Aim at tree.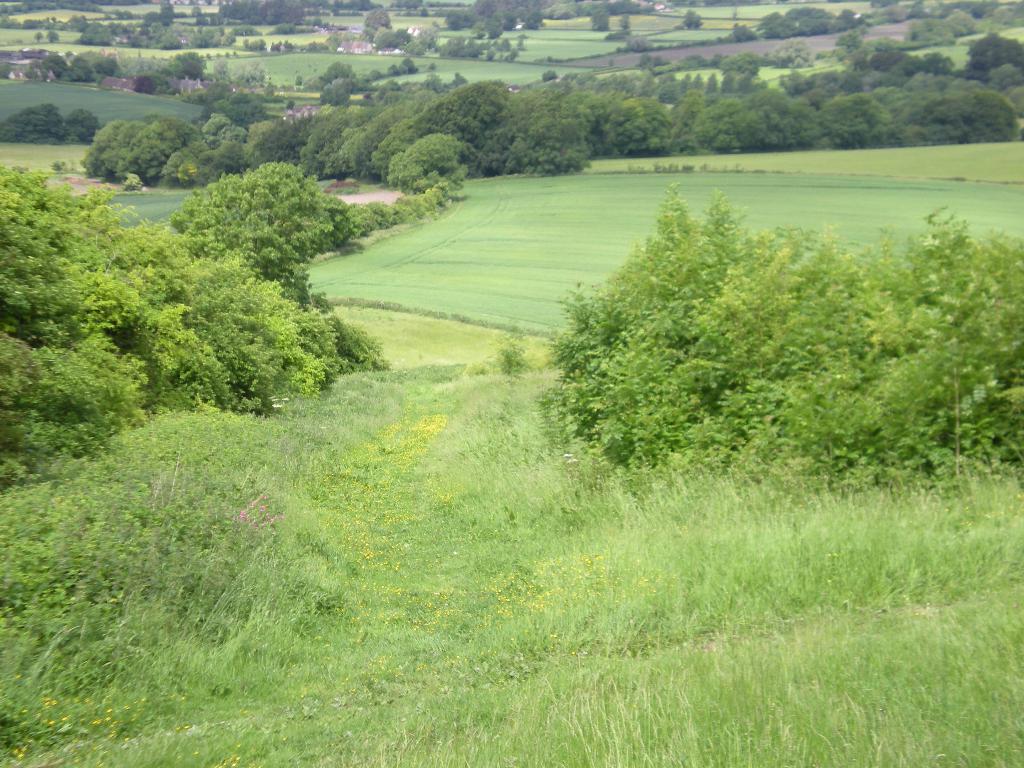
Aimed at bbox=(56, 46, 116, 83).
